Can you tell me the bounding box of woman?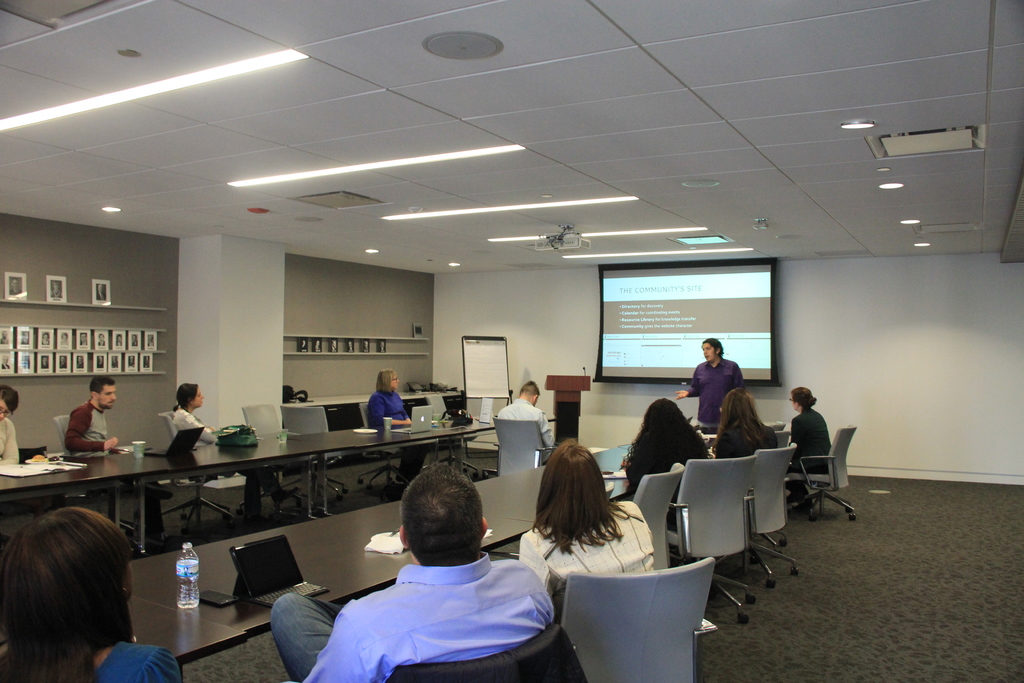
bbox(166, 384, 301, 507).
